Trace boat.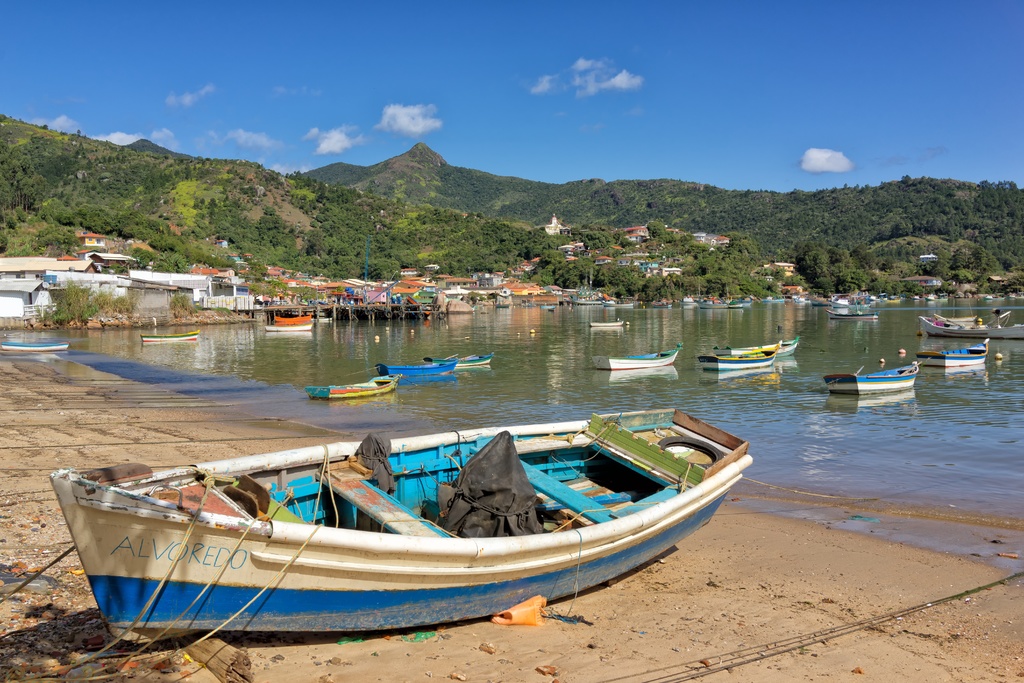
Traced to {"x1": 0, "y1": 339, "x2": 72, "y2": 352}.
